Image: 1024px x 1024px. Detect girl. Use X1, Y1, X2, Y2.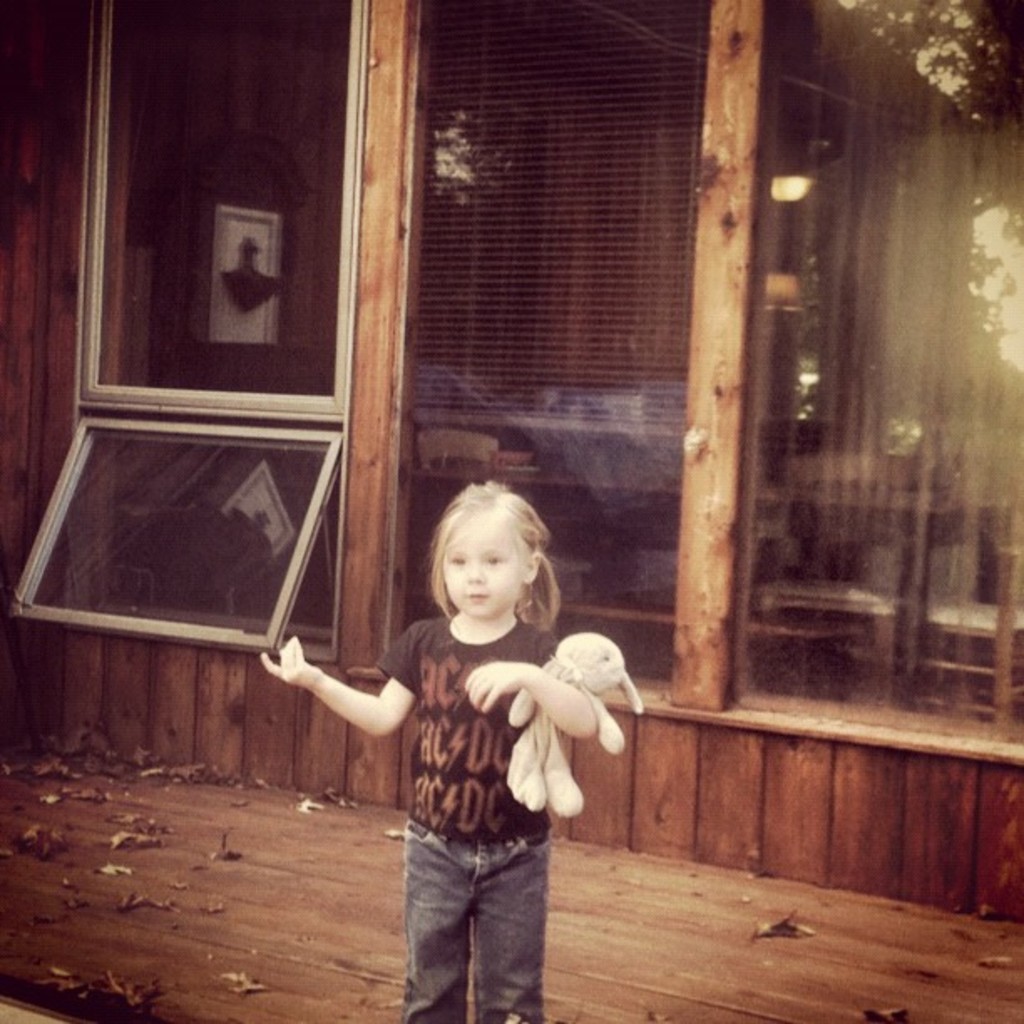
261, 475, 599, 1021.
